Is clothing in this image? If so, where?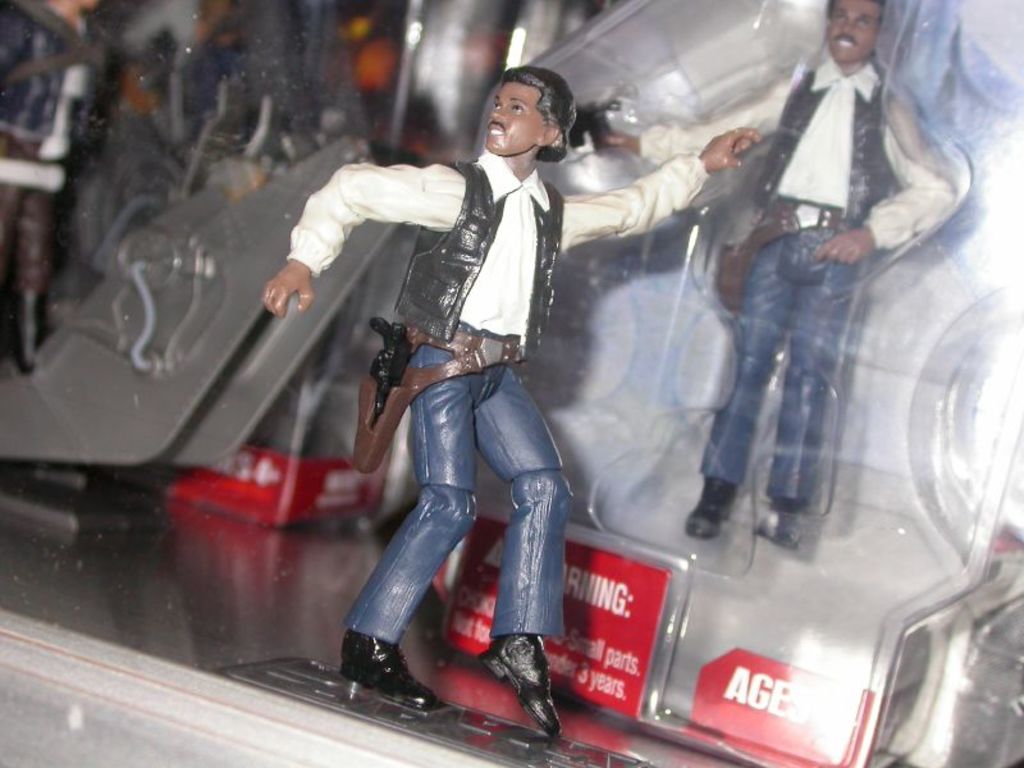
Yes, at <bbox>639, 56, 955, 497</bbox>.
